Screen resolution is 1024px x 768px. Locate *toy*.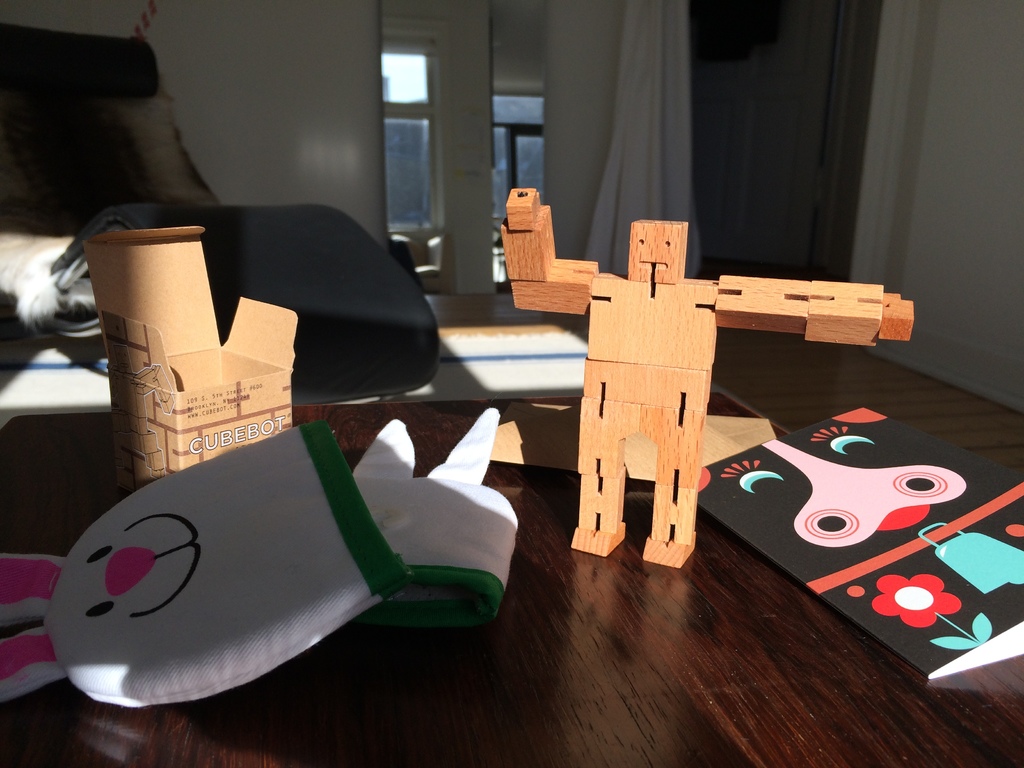
l=83, t=221, r=297, b=478.
